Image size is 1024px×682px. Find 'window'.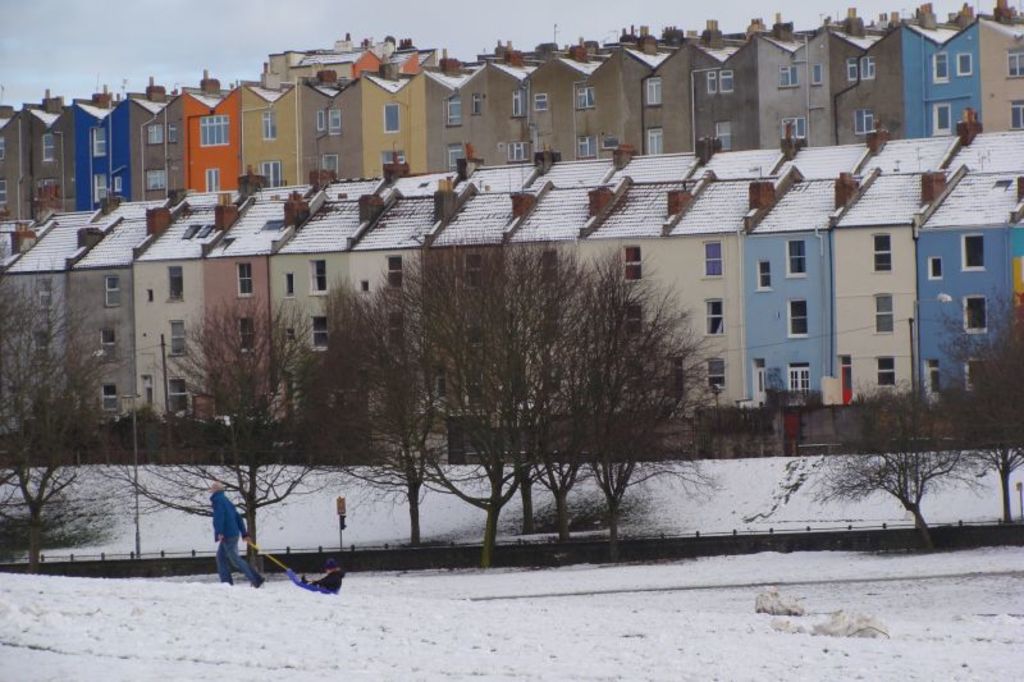
471, 91, 485, 113.
